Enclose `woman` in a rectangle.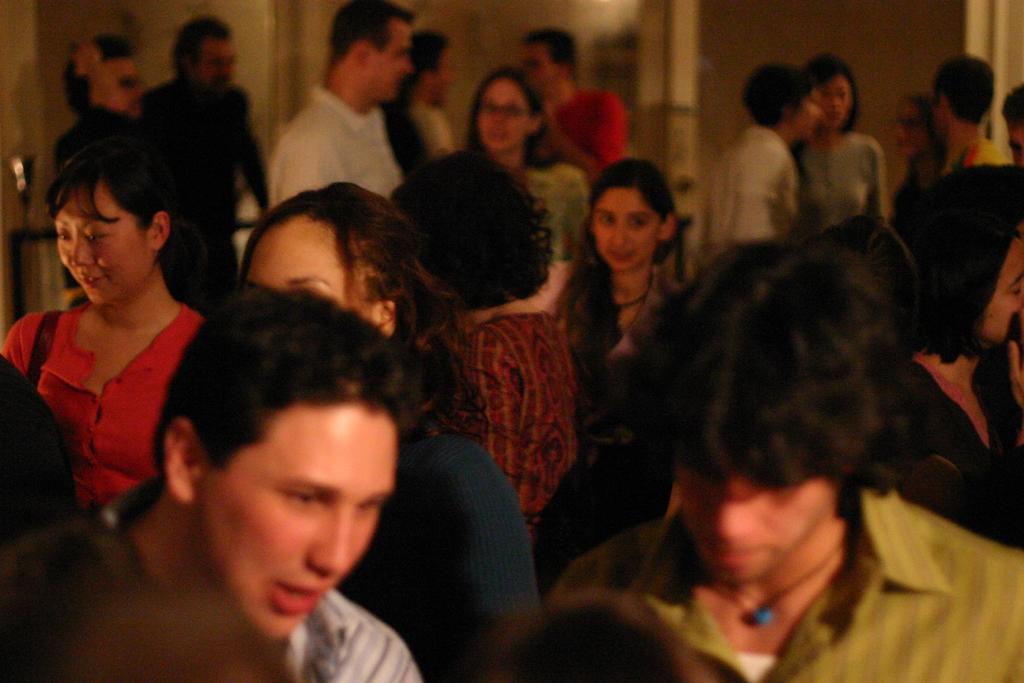
[463,69,589,320].
